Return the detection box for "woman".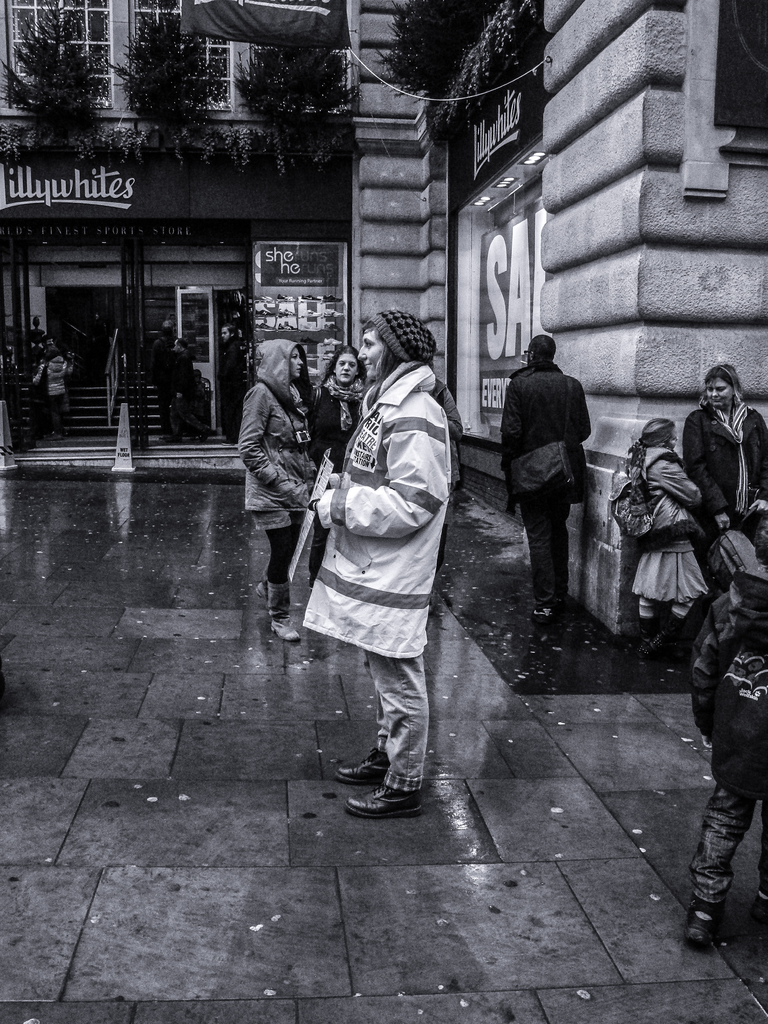
<bbox>314, 348, 361, 456</bbox>.
